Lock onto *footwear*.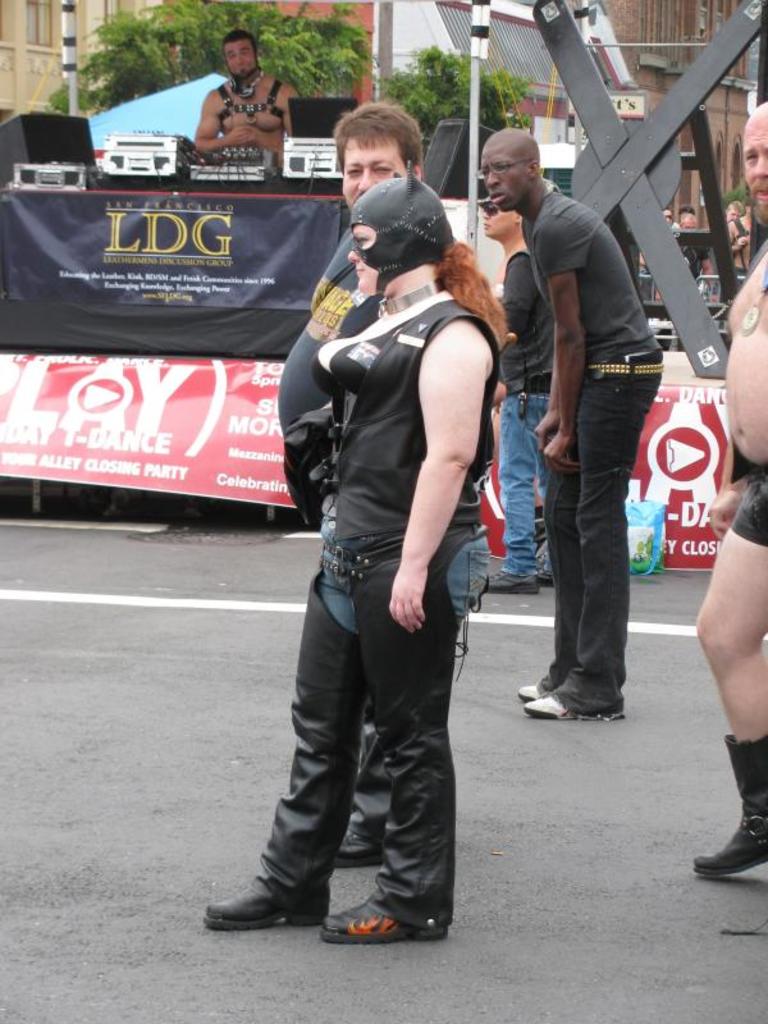
Locked: (x1=333, y1=827, x2=385, y2=864).
